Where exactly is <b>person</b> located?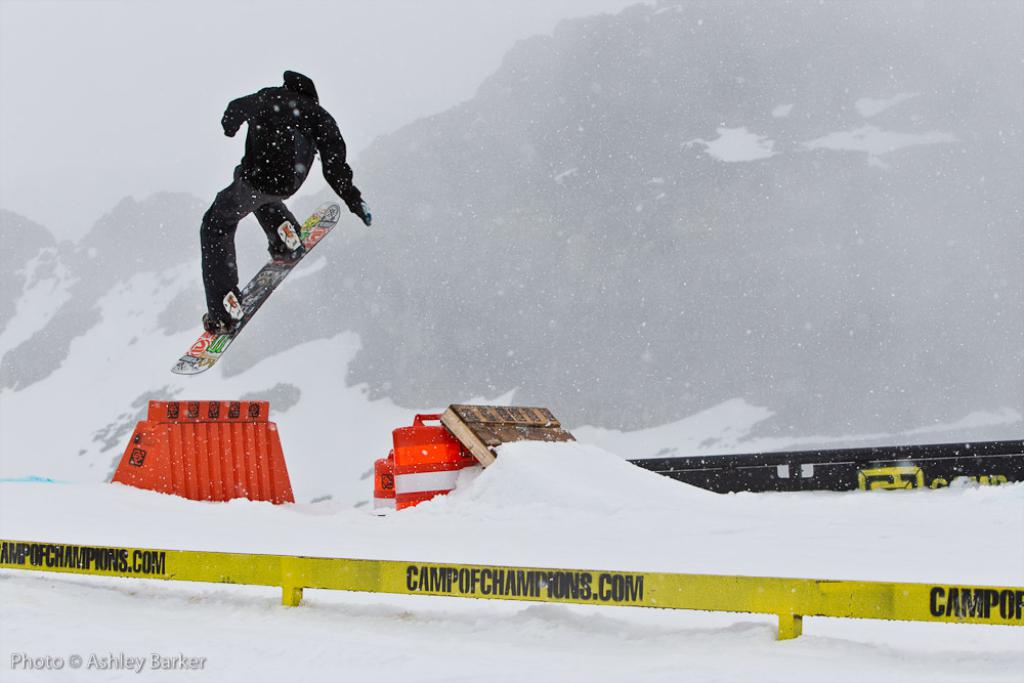
Its bounding box is l=177, t=50, r=357, b=389.
